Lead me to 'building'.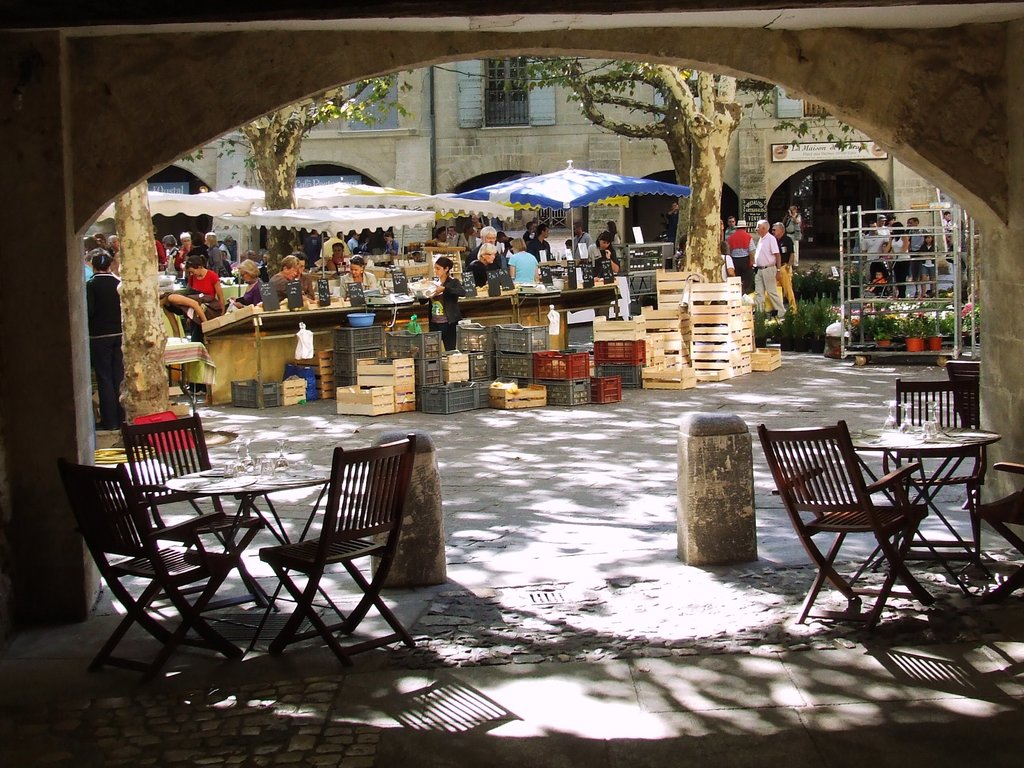
Lead to Rect(84, 57, 970, 314).
